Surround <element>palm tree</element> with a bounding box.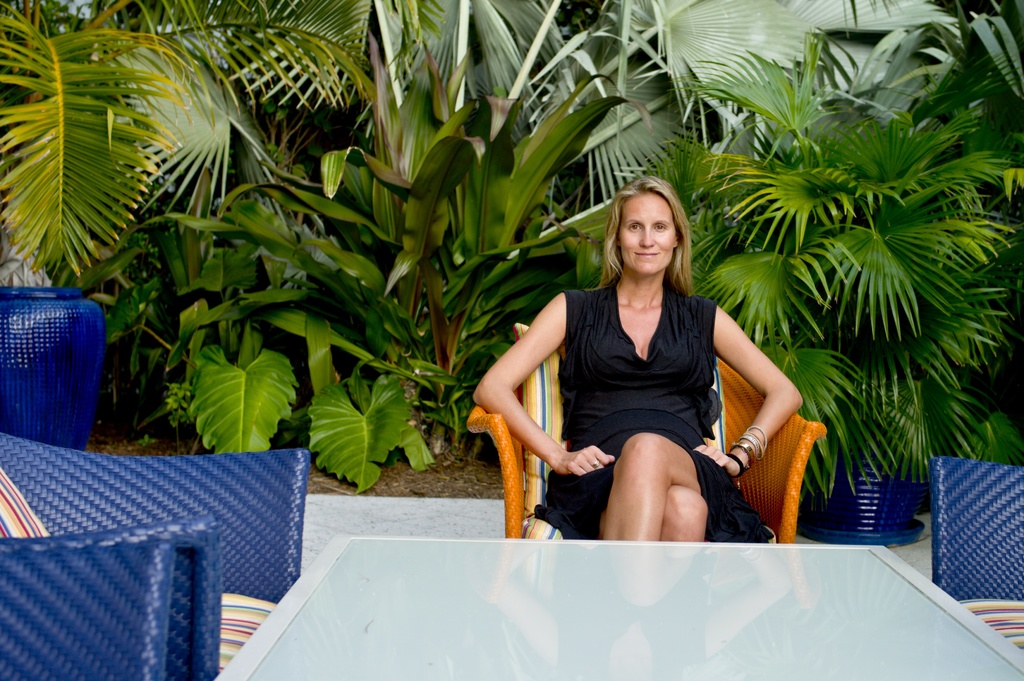
<box>117,0,440,392</box>.
